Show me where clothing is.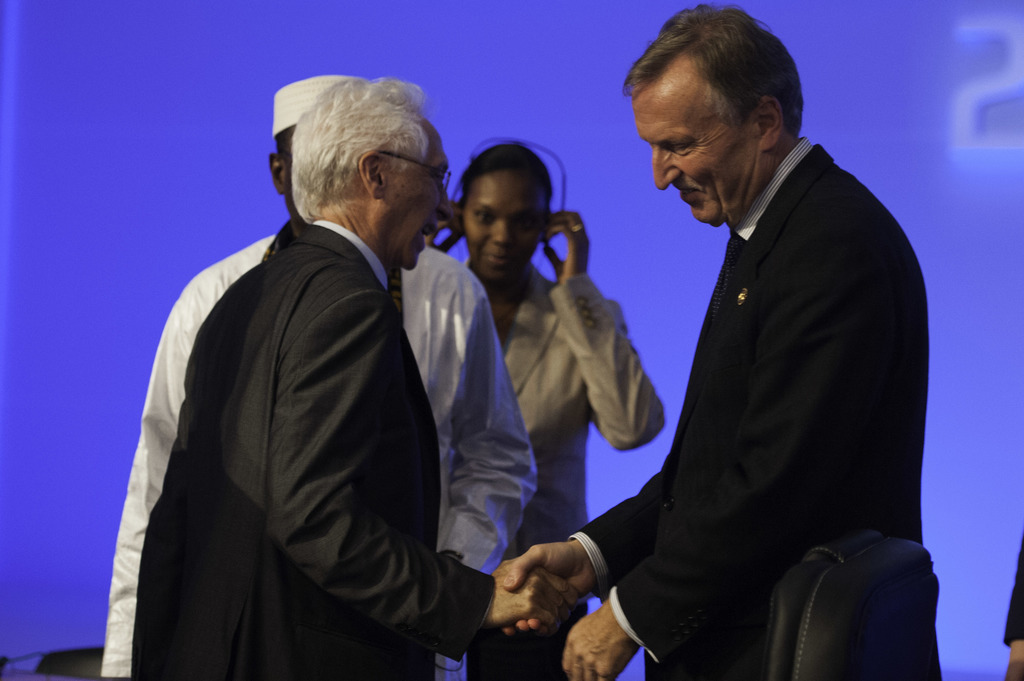
clothing is at bbox(558, 118, 918, 680).
